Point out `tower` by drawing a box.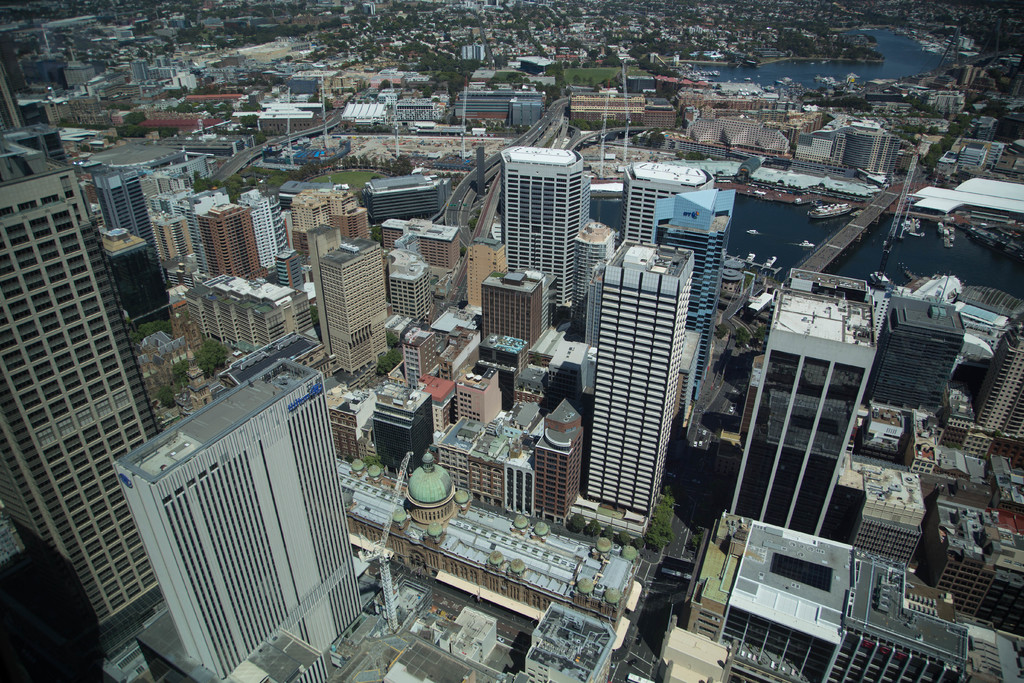
584, 238, 685, 519.
